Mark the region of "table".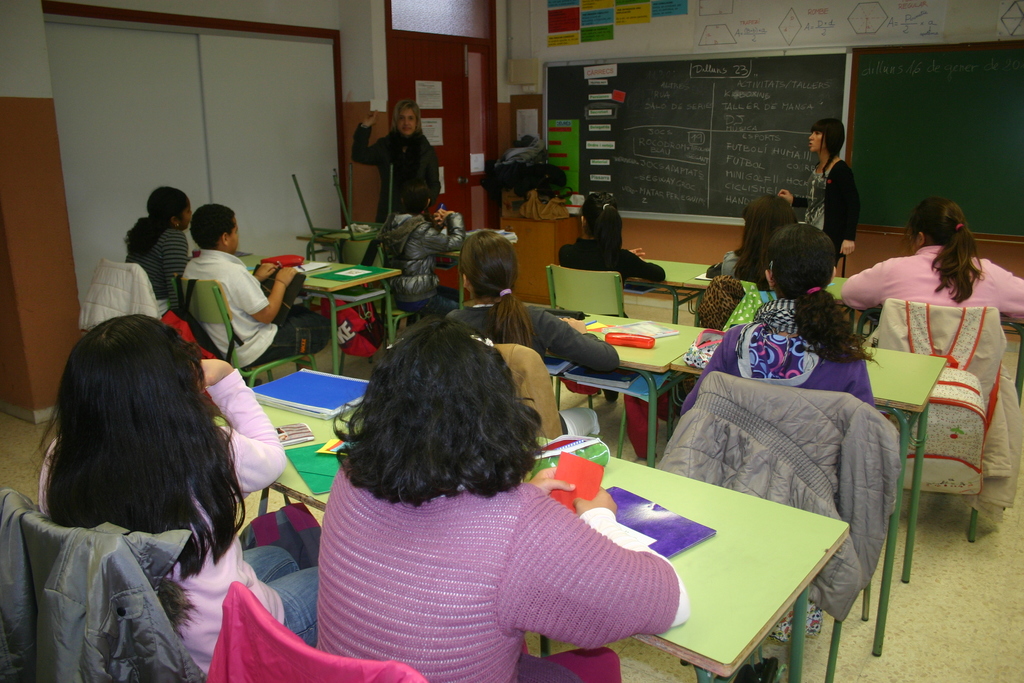
Region: 553:306:940:650.
